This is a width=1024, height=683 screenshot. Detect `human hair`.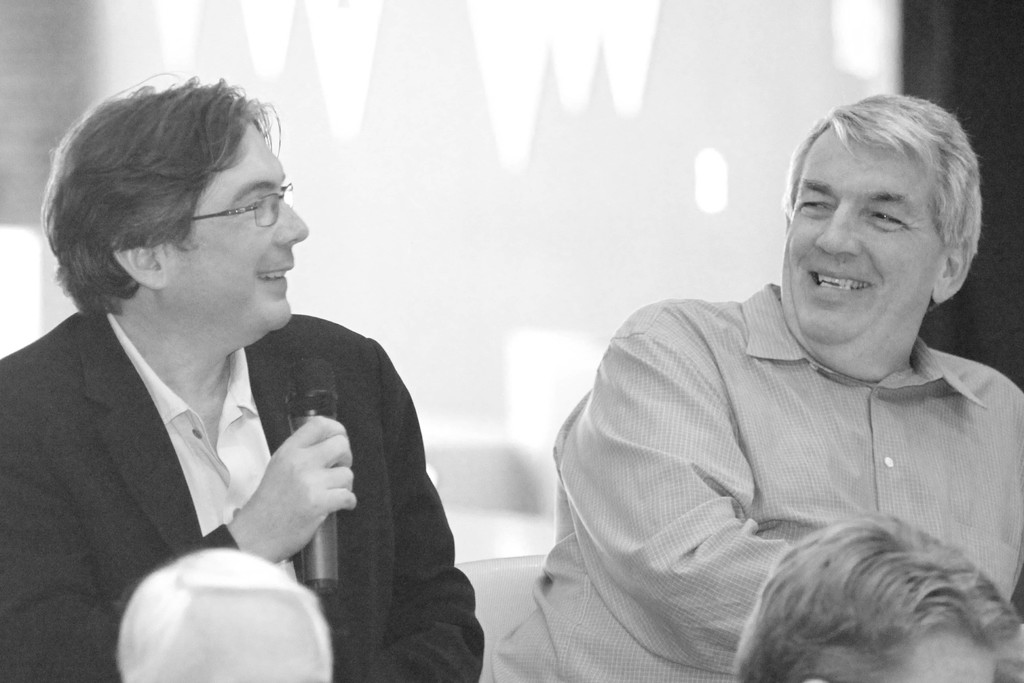
l=39, t=72, r=296, b=340.
